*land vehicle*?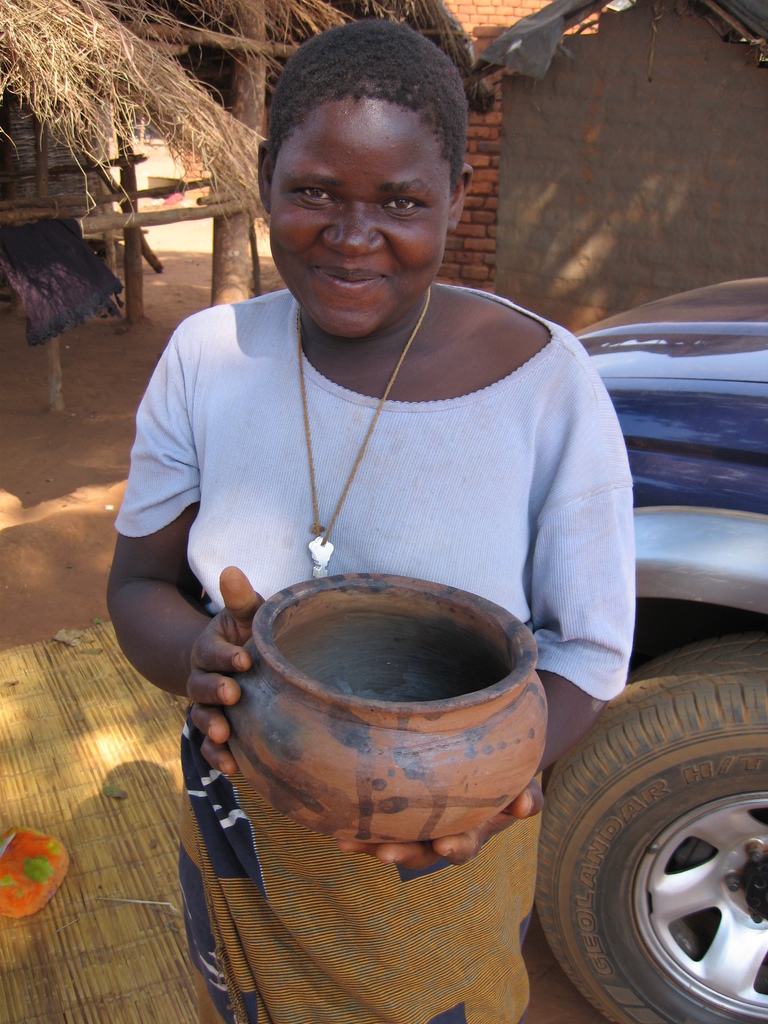
bbox(540, 278, 767, 1023)
